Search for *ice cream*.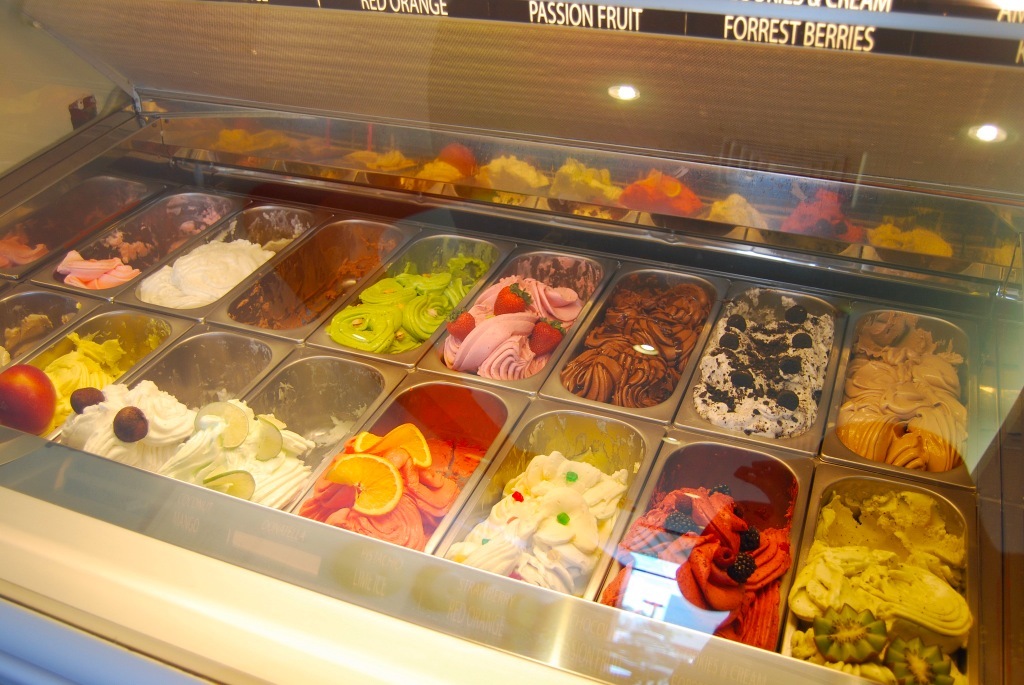
Found at {"x1": 216, "y1": 119, "x2": 291, "y2": 162}.
